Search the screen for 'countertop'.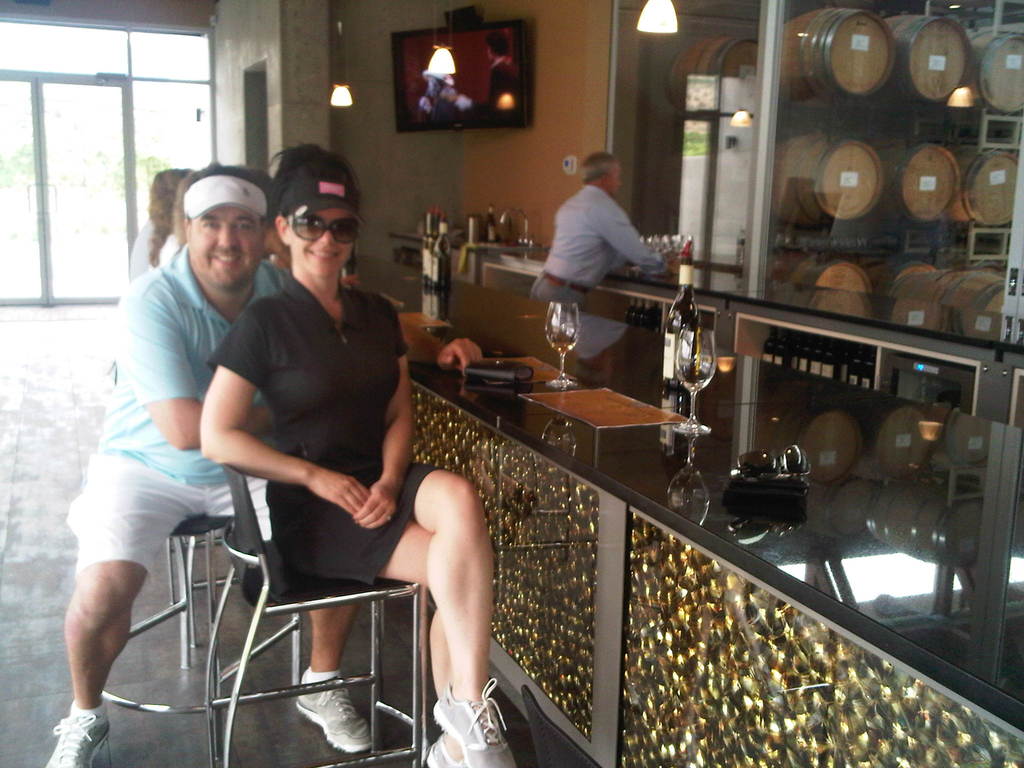
Found at select_region(290, 250, 1023, 767).
